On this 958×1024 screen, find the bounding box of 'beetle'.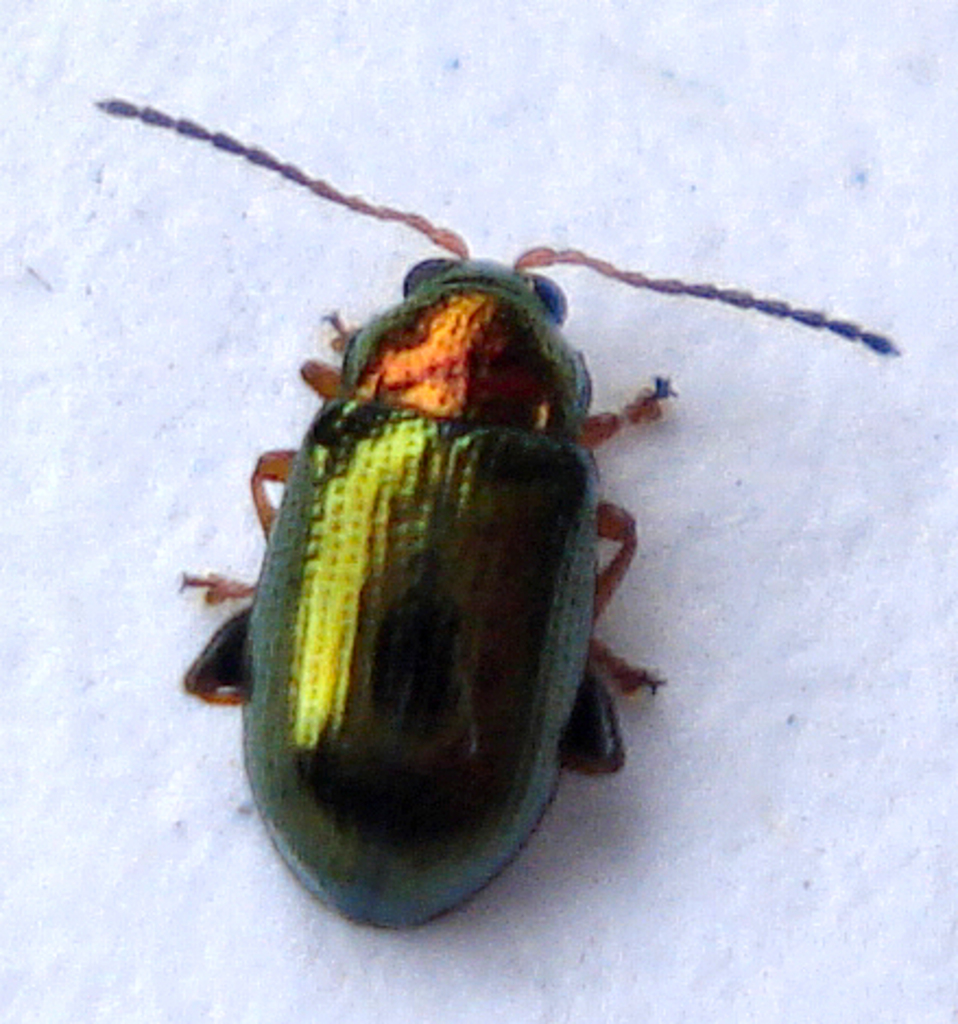
Bounding box: 146,159,910,934.
